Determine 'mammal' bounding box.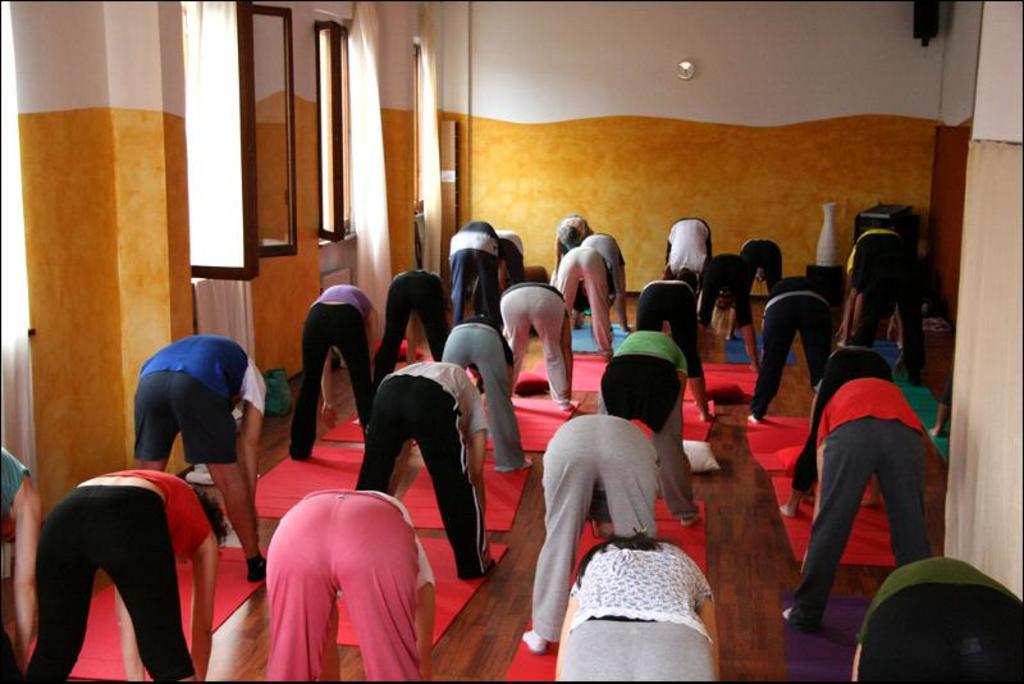
Determined: 518/412/654/655.
